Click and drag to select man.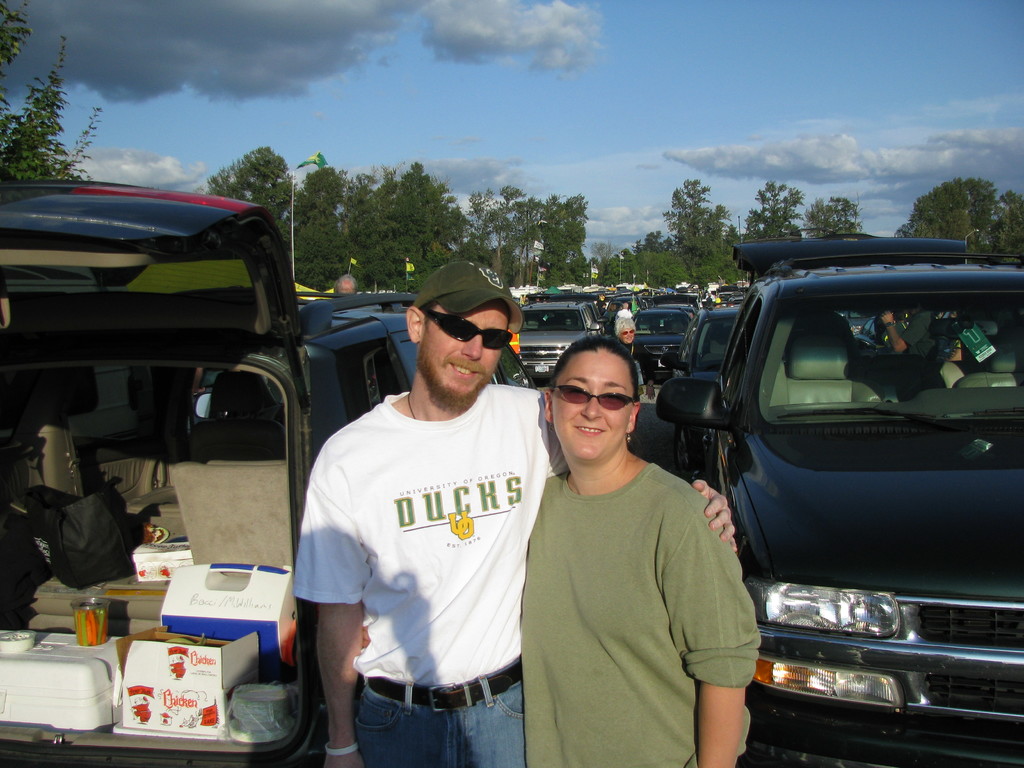
Selection: (x1=296, y1=252, x2=723, y2=764).
